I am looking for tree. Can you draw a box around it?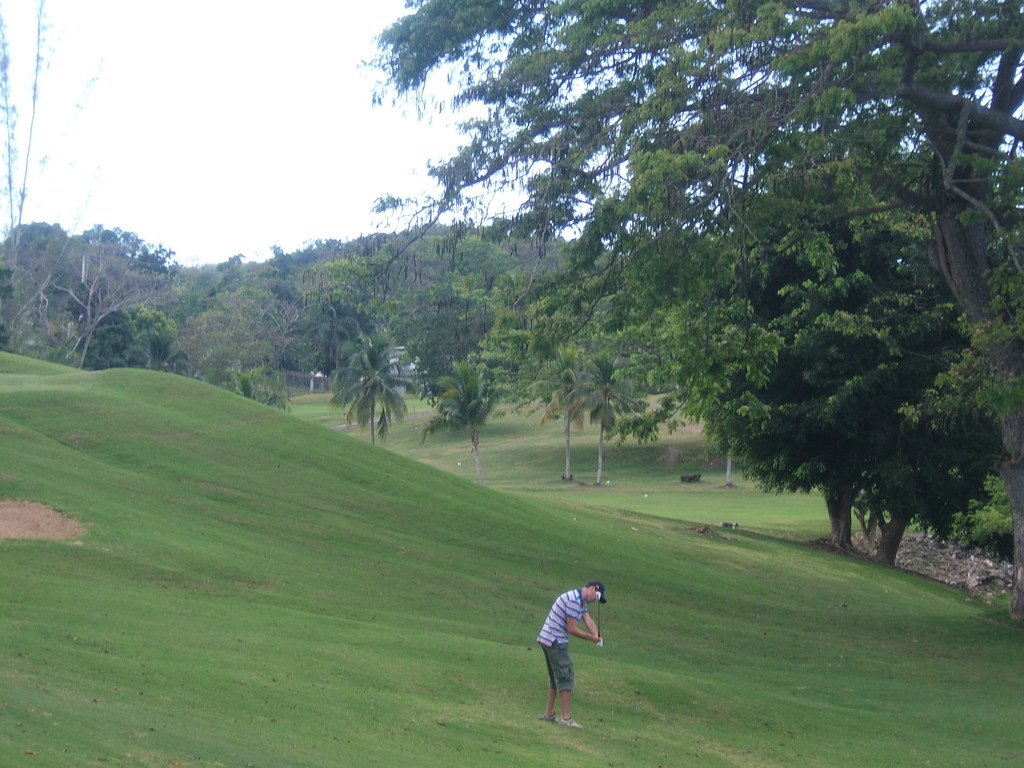
Sure, the bounding box is bbox=(70, 223, 144, 362).
